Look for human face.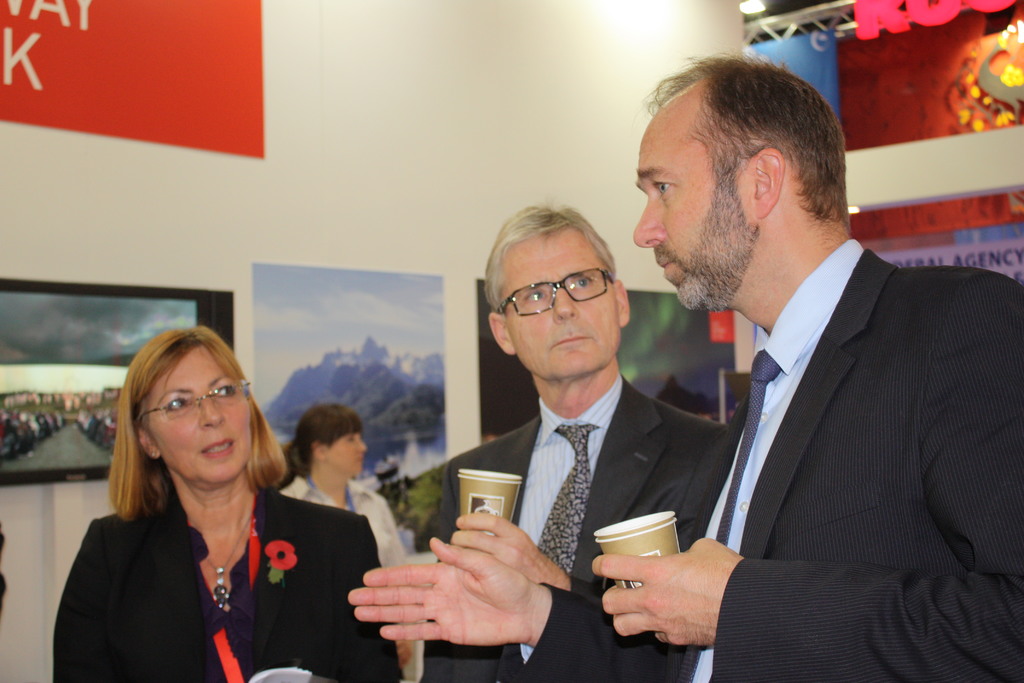
Found: {"left": 149, "top": 342, "right": 252, "bottom": 488}.
